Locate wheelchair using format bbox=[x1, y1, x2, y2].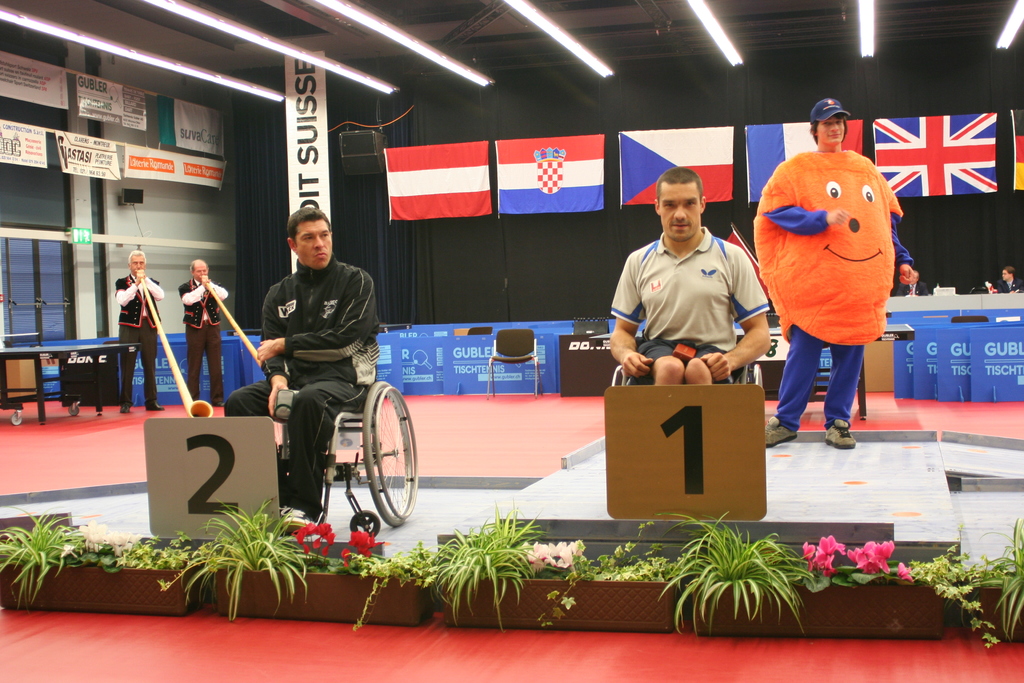
bbox=[231, 305, 412, 533].
